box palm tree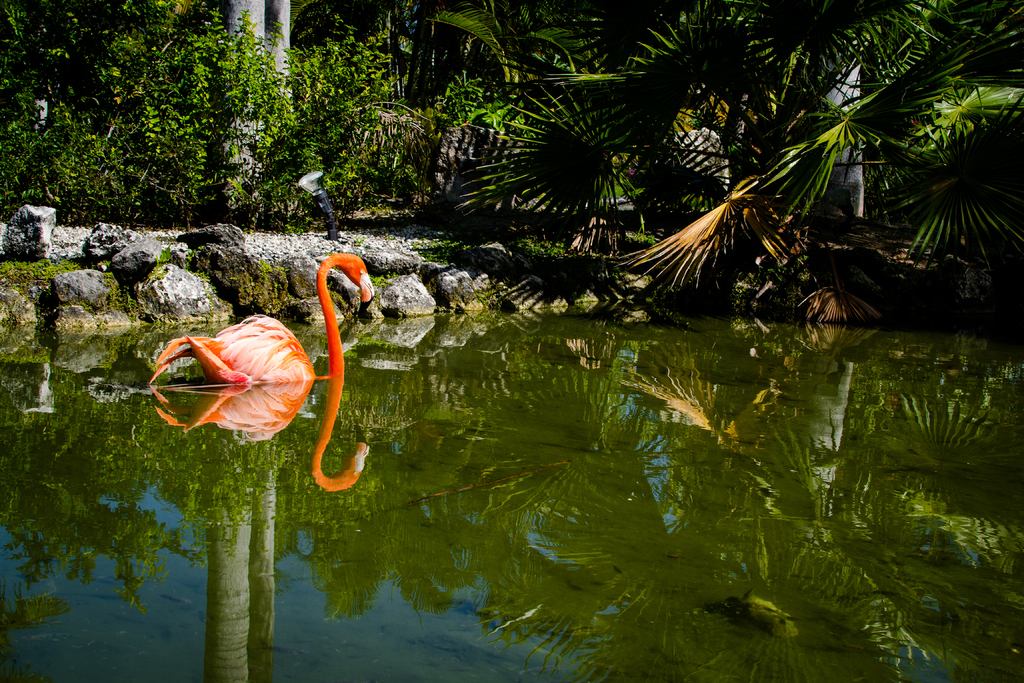
bbox=(287, 24, 428, 299)
